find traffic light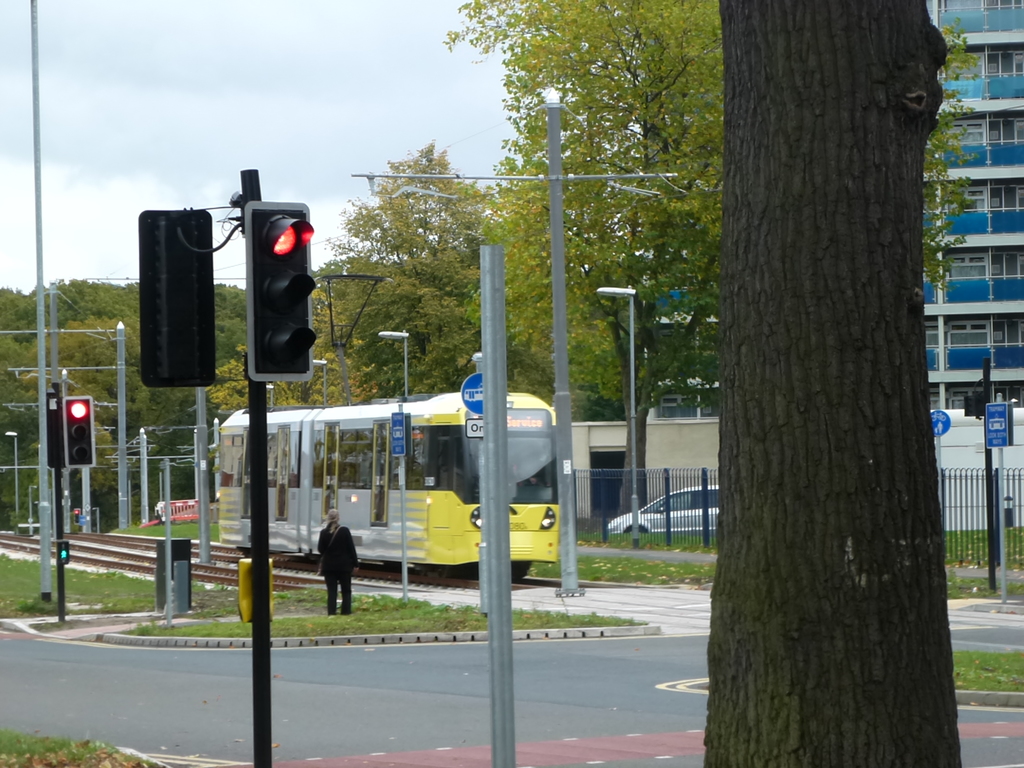
bbox=(58, 540, 70, 570)
